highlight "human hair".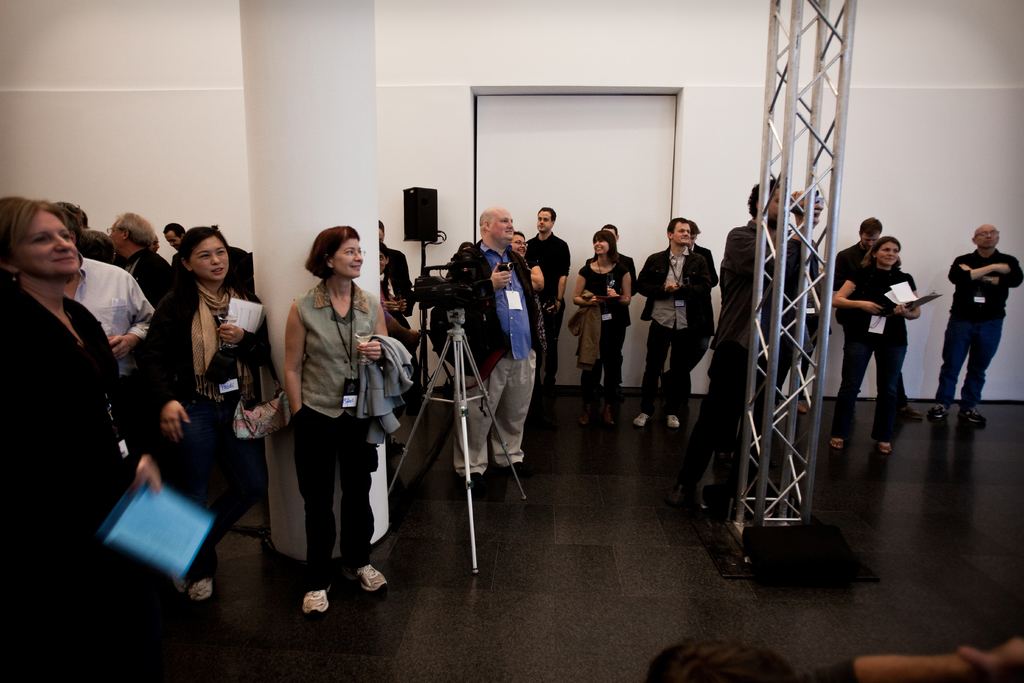
Highlighted region: region(0, 194, 63, 295).
